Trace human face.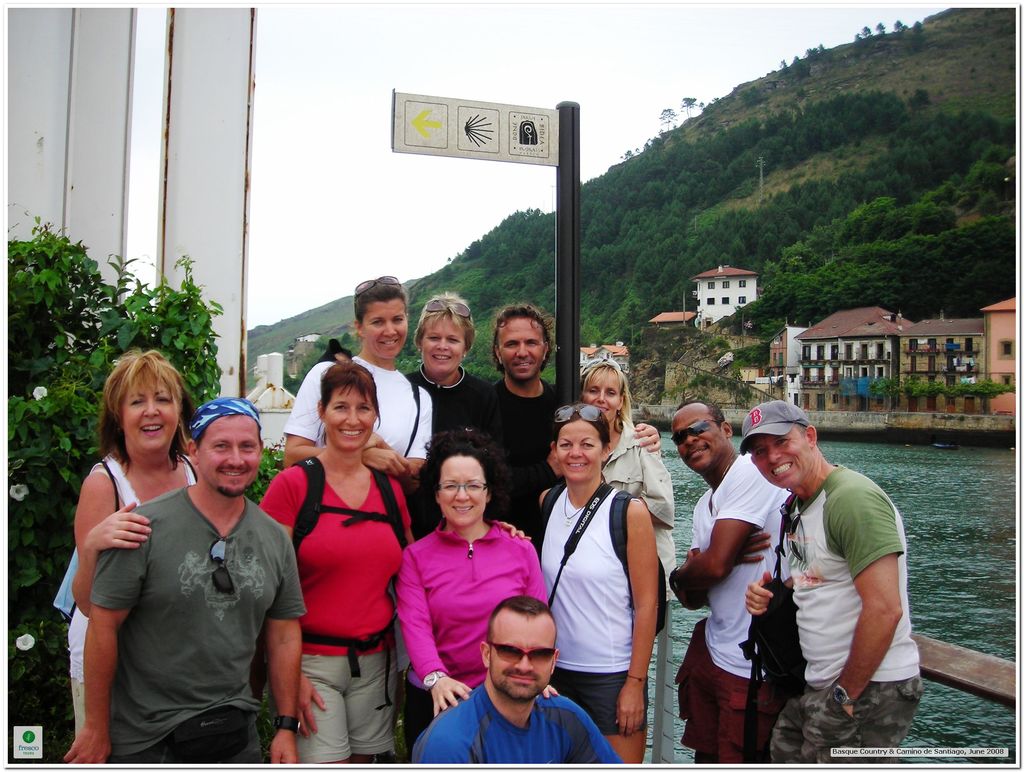
Traced to <box>125,374,180,454</box>.
